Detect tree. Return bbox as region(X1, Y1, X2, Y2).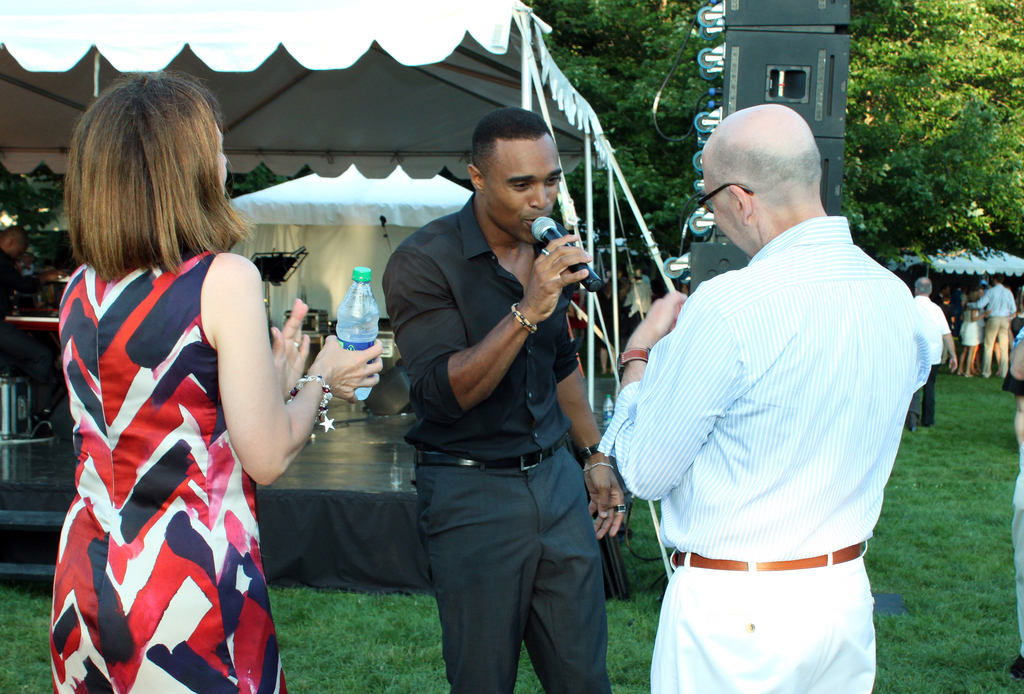
region(821, 10, 1023, 289).
